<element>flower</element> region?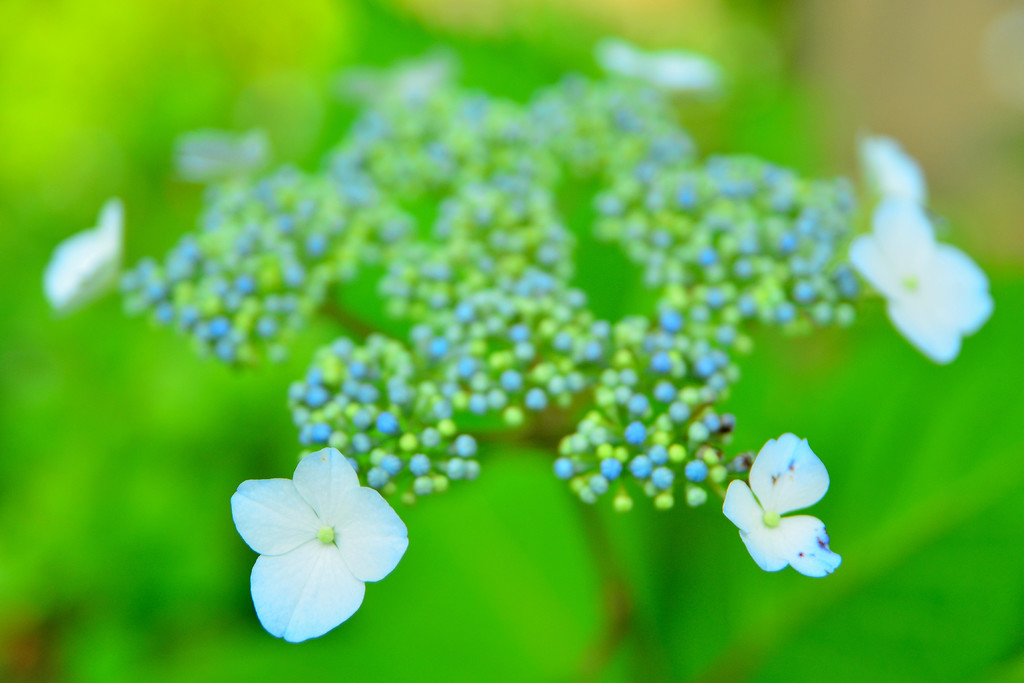
x1=722, y1=429, x2=844, y2=579
